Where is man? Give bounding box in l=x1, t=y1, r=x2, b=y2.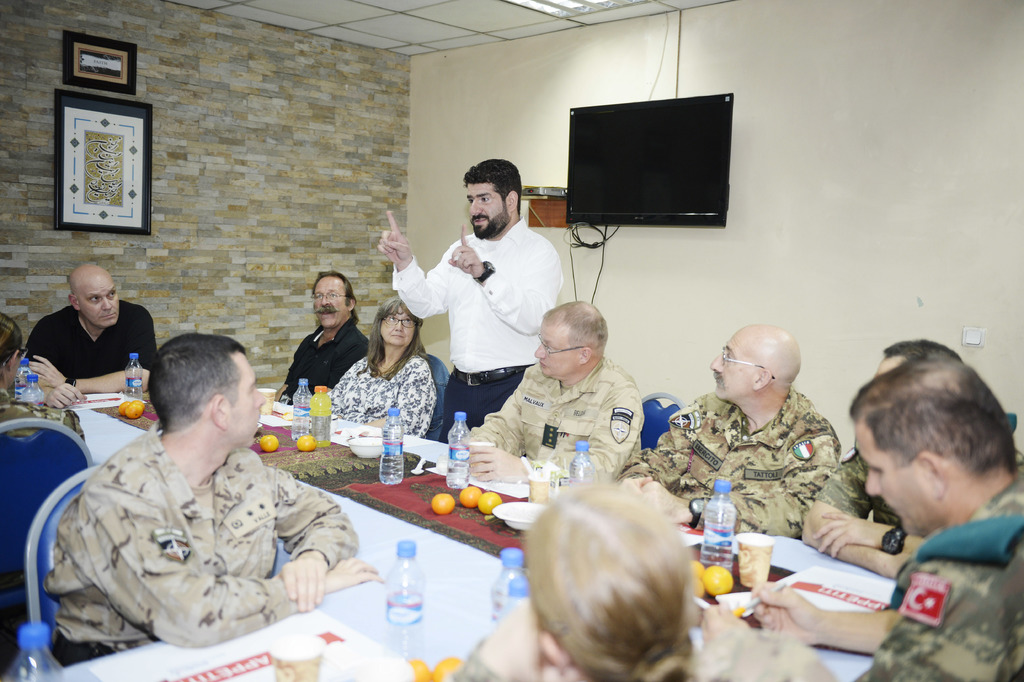
l=22, t=262, r=163, b=391.
